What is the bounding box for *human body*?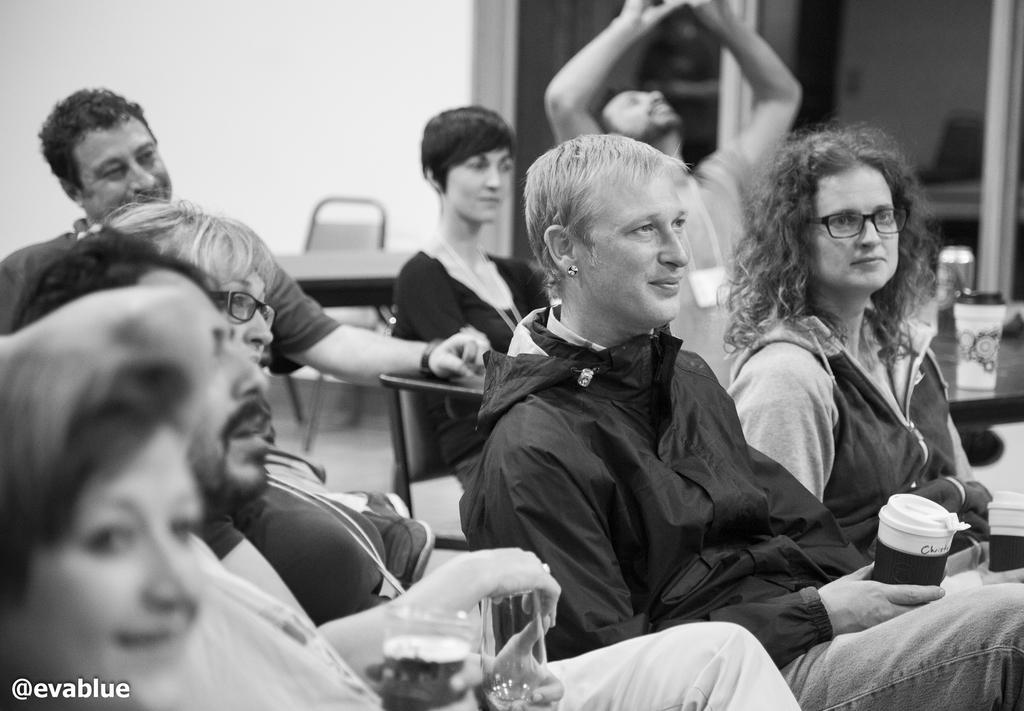
<region>459, 335, 1023, 710</region>.
